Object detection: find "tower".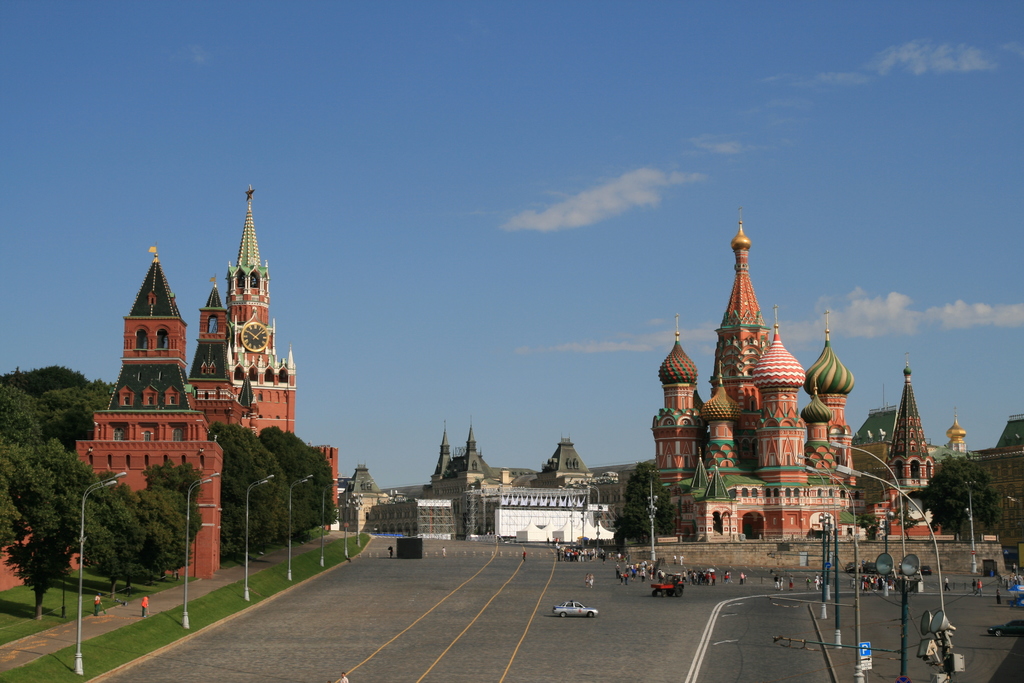
225/190/337/524.
